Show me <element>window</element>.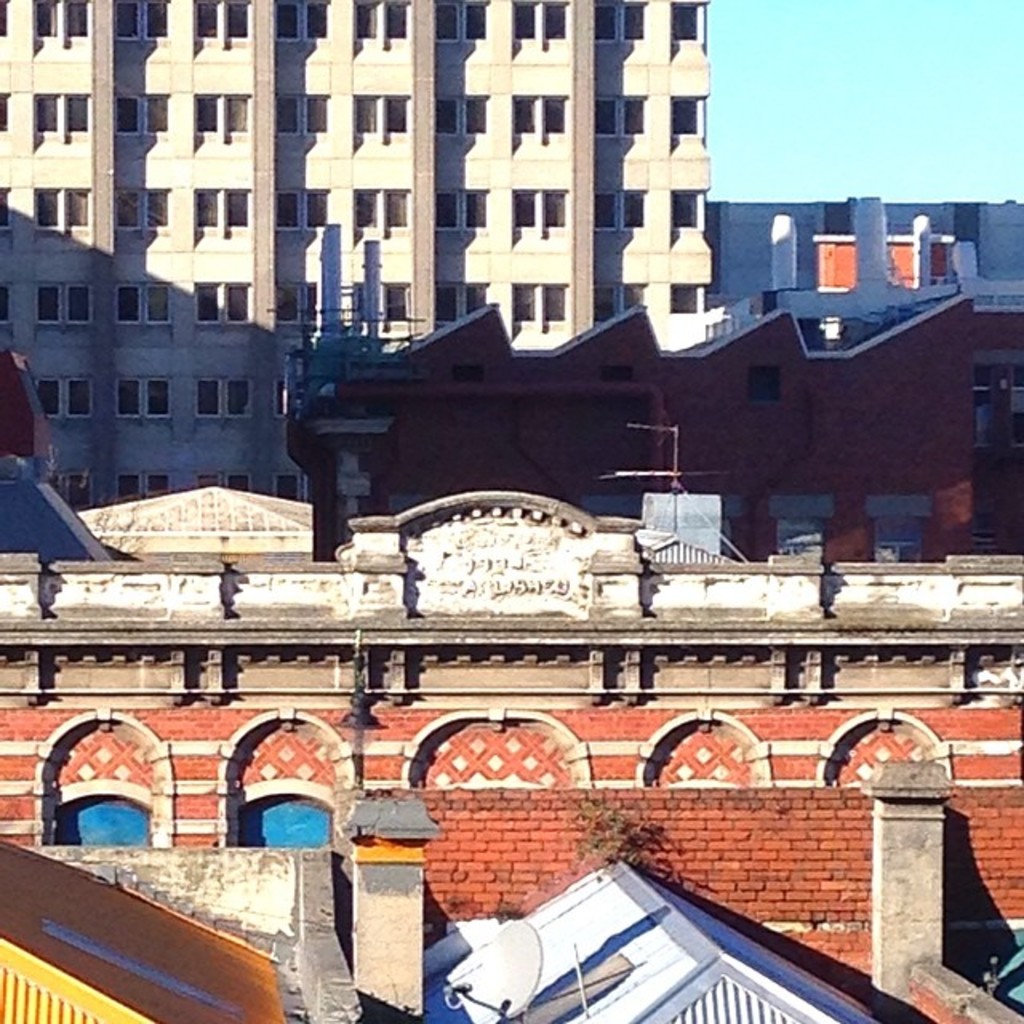
<element>window</element> is here: [275, 0, 331, 46].
